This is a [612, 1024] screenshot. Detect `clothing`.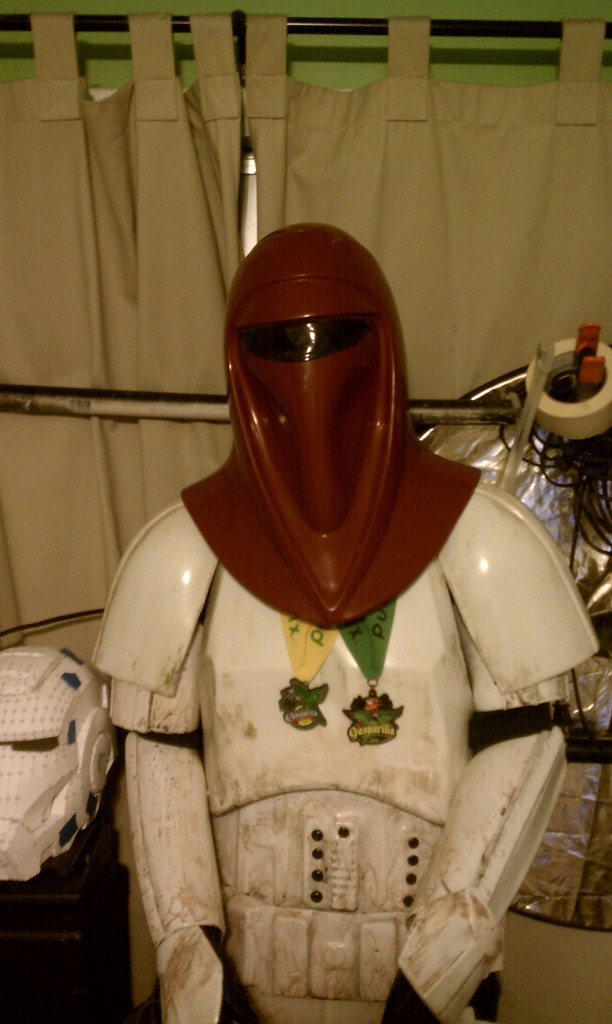
(86, 223, 601, 1019).
